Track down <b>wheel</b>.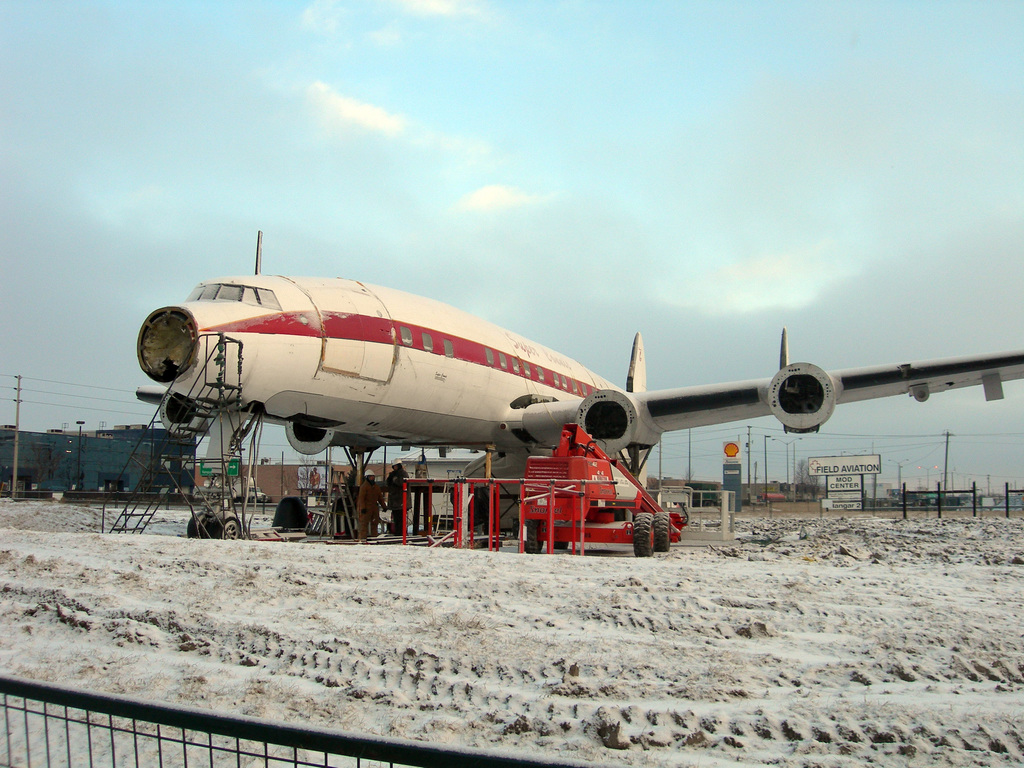
Tracked to 552:515:568:555.
